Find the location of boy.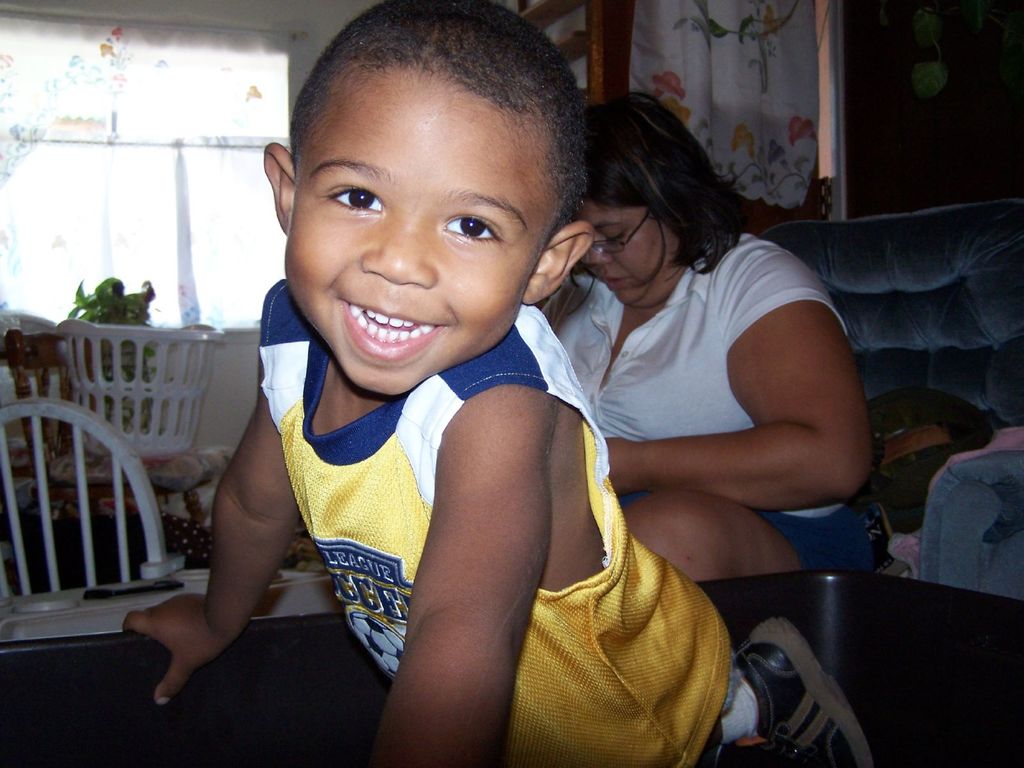
Location: x1=121 y1=0 x2=806 y2=767.
